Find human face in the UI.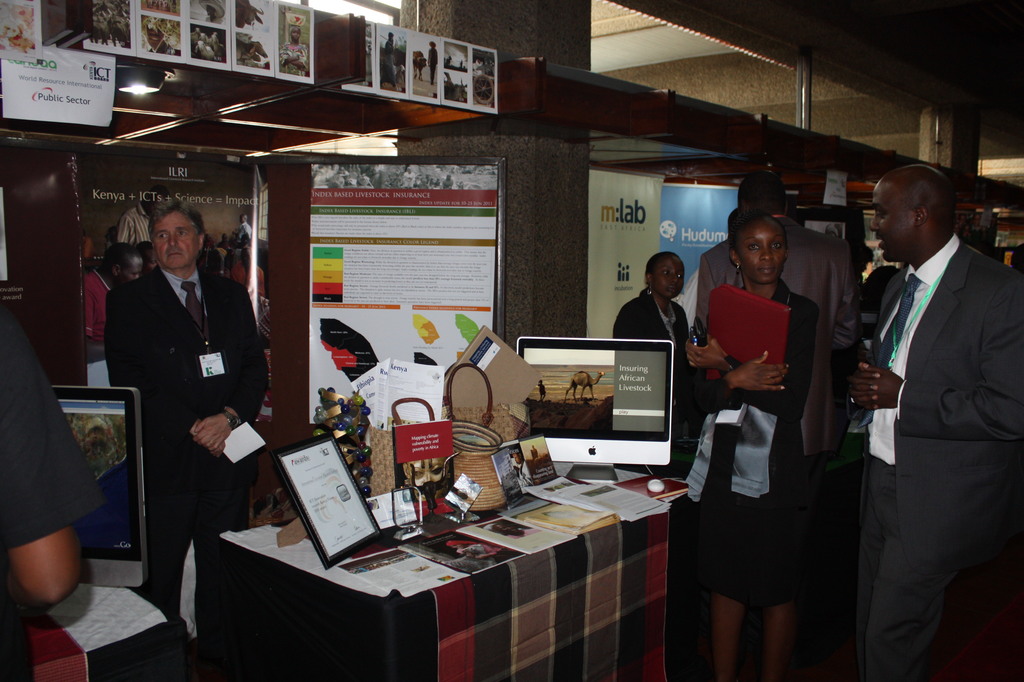
UI element at x1=150 y1=211 x2=201 y2=272.
